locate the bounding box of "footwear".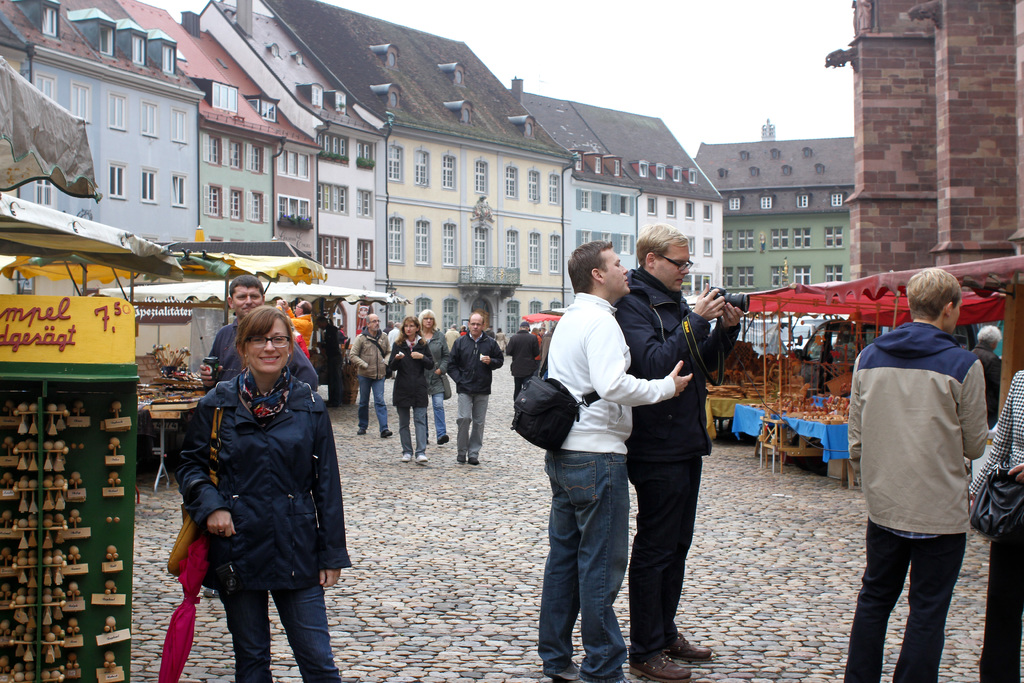
Bounding box: {"left": 468, "top": 457, "right": 483, "bottom": 466}.
